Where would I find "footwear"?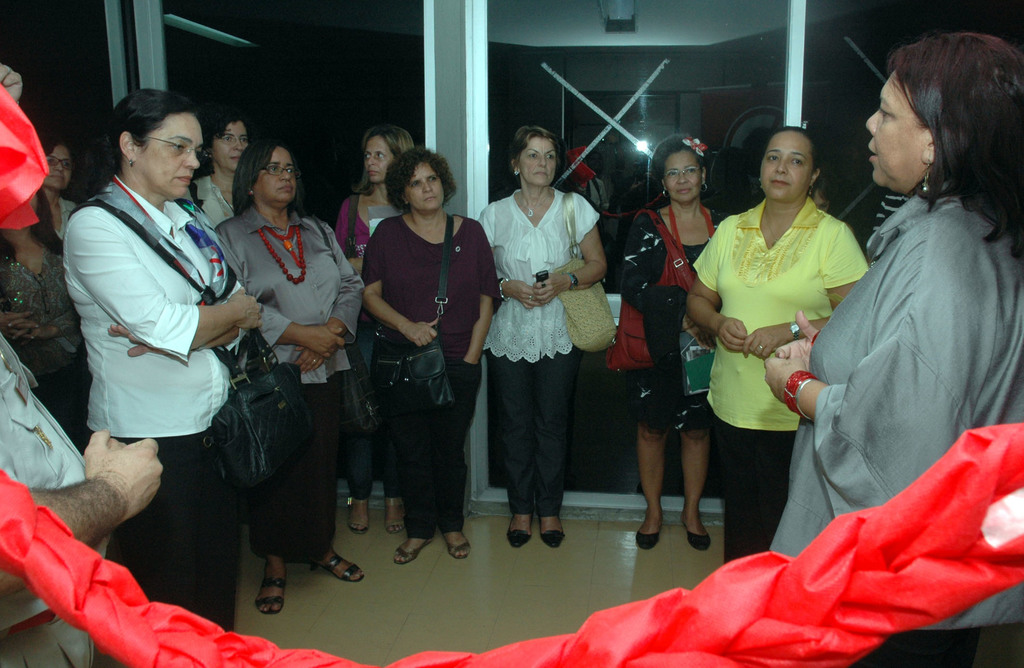
At box(252, 574, 289, 617).
